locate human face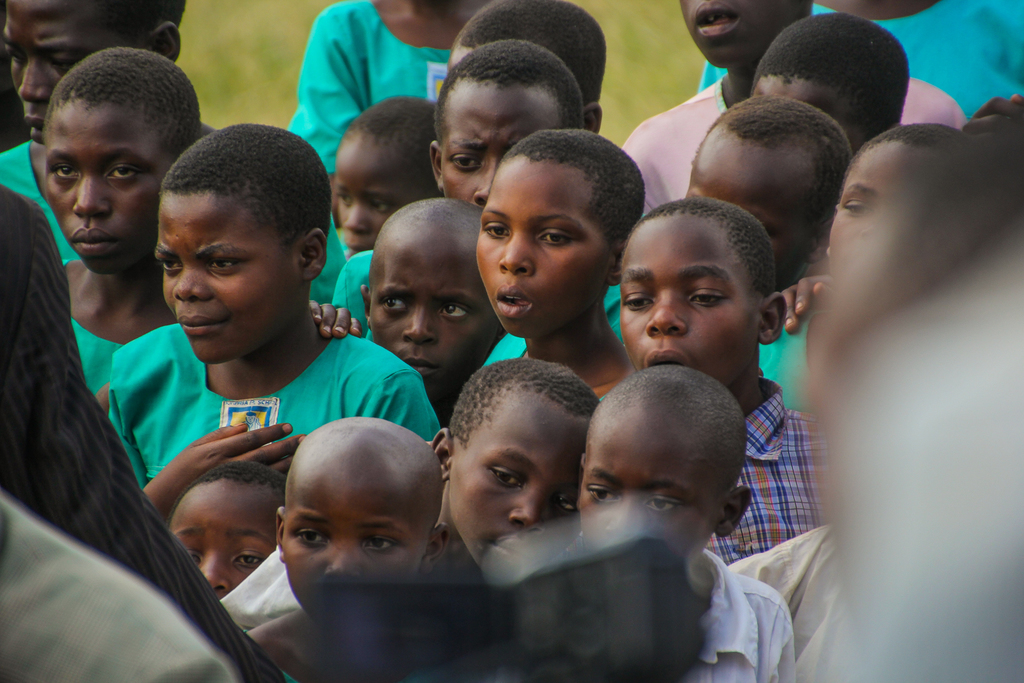
left=328, top=125, right=435, bottom=254
